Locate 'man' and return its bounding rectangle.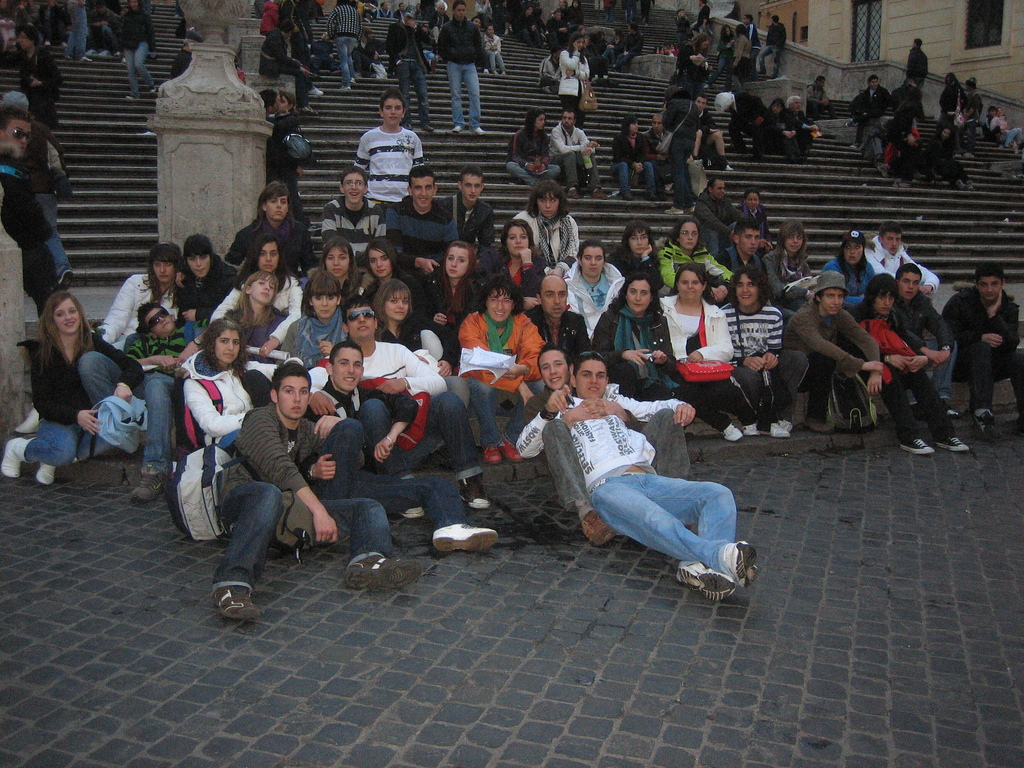
bbox(378, 163, 464, 288).
